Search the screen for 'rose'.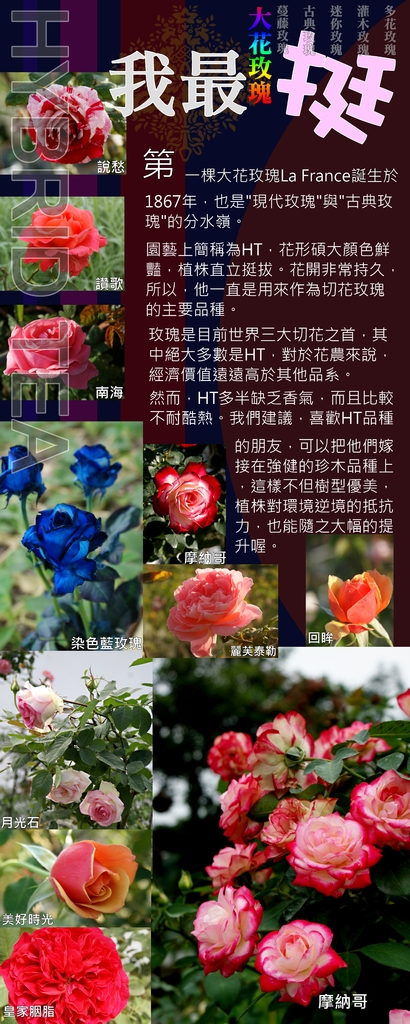
Found at Rect(44, 762, 96, 806).
